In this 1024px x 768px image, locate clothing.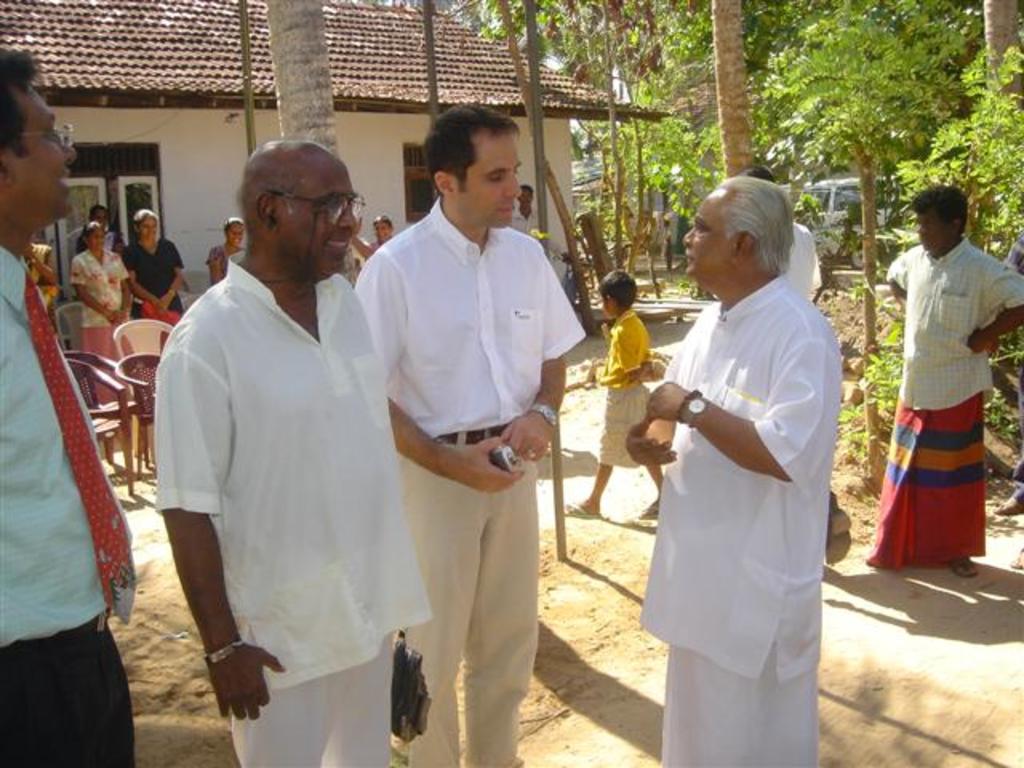
Bounding box: BBox(13, 240, 59, 318).
